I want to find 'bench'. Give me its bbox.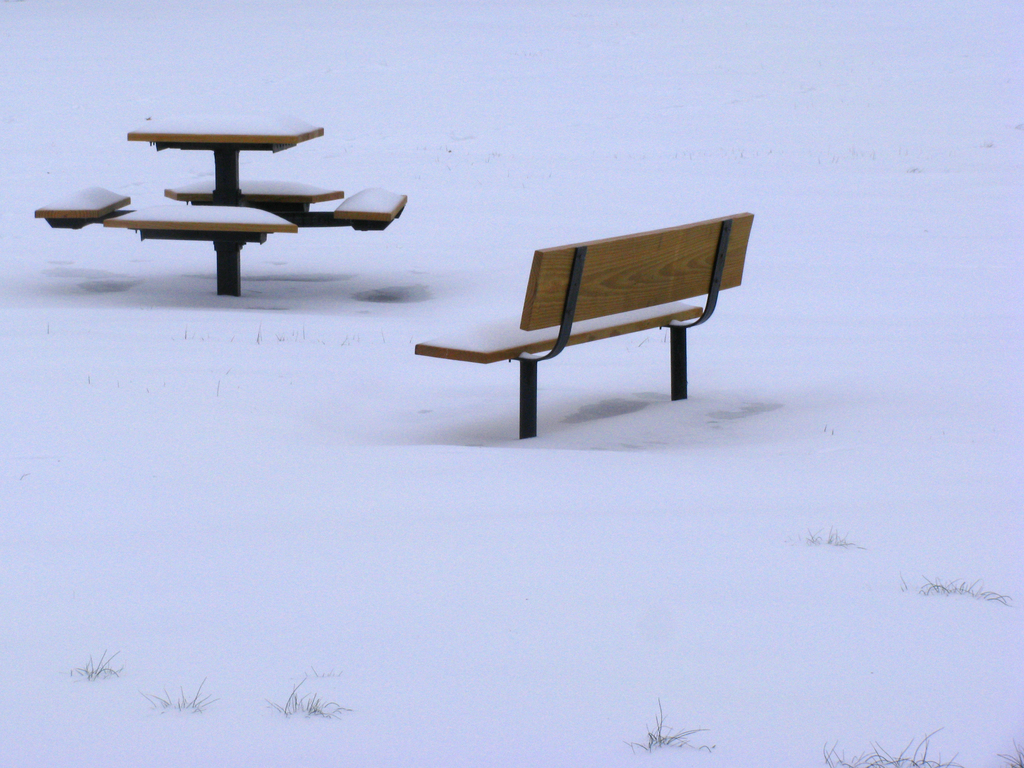
x1=36 y1=129 x2=409 y2=302.
